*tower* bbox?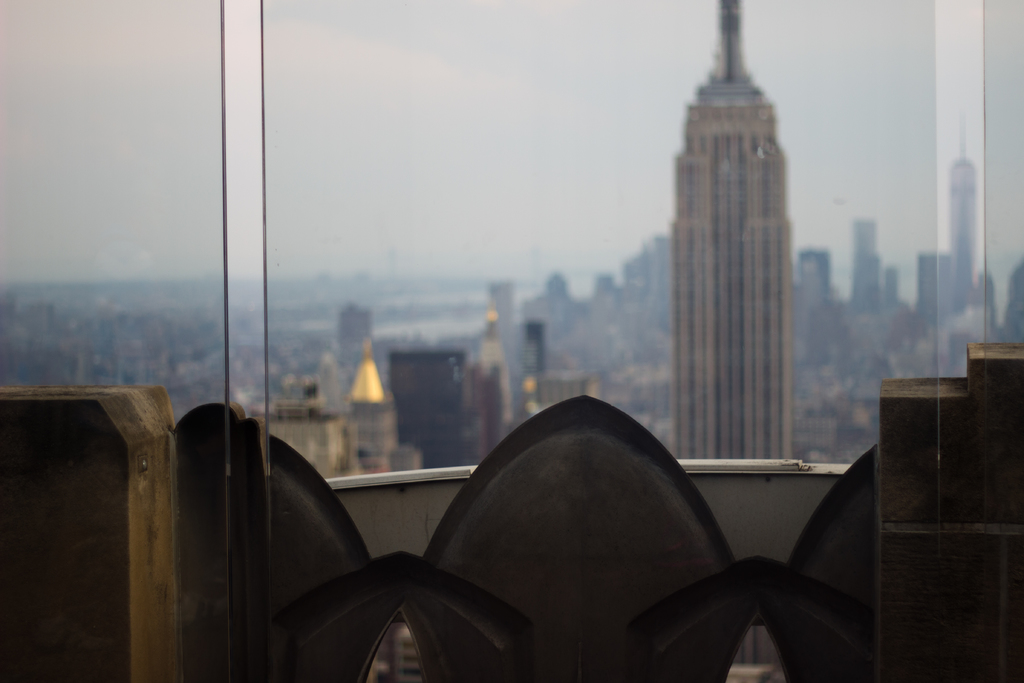
636 0 819 531
